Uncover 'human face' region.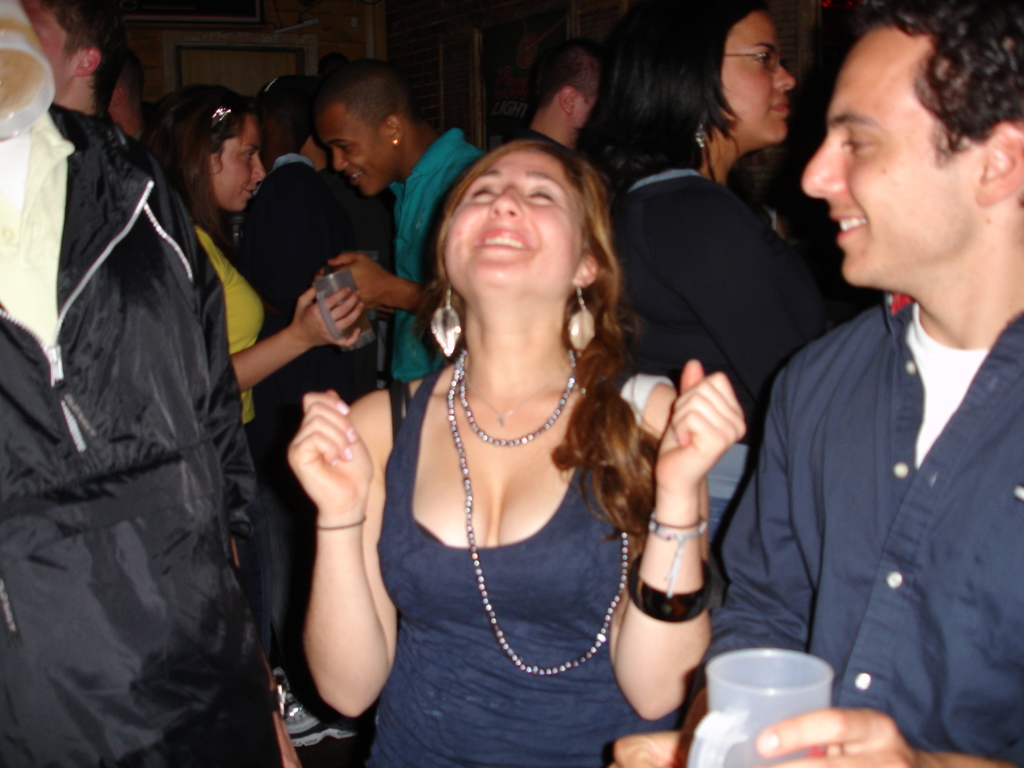
Uncovered: detection(19, 0, 79, 102).
